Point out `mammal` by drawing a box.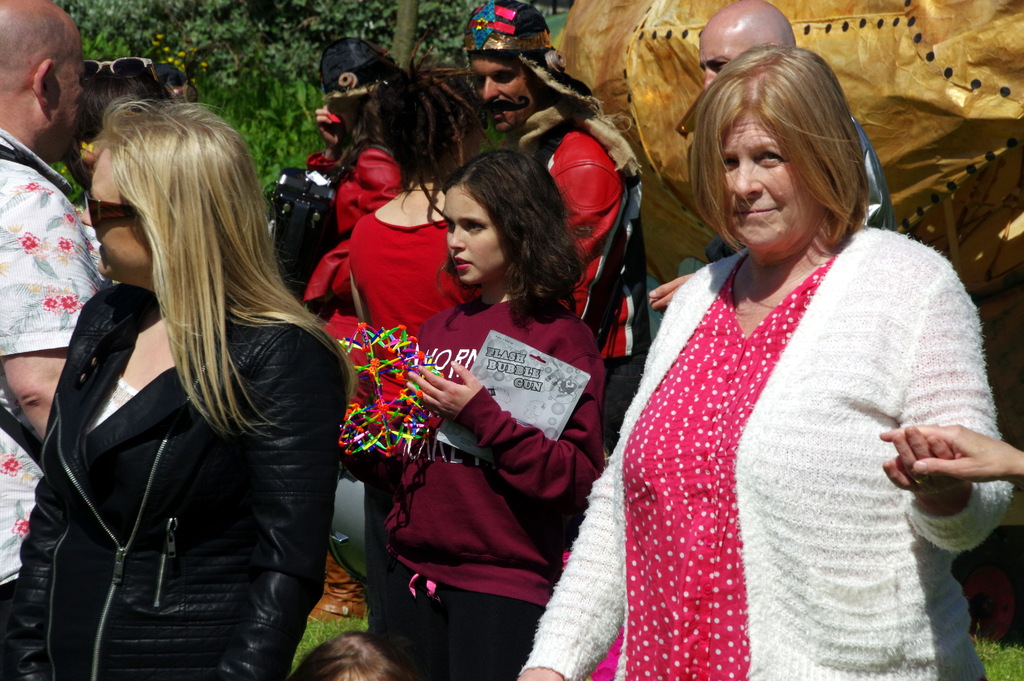
877/422/1023/484.
